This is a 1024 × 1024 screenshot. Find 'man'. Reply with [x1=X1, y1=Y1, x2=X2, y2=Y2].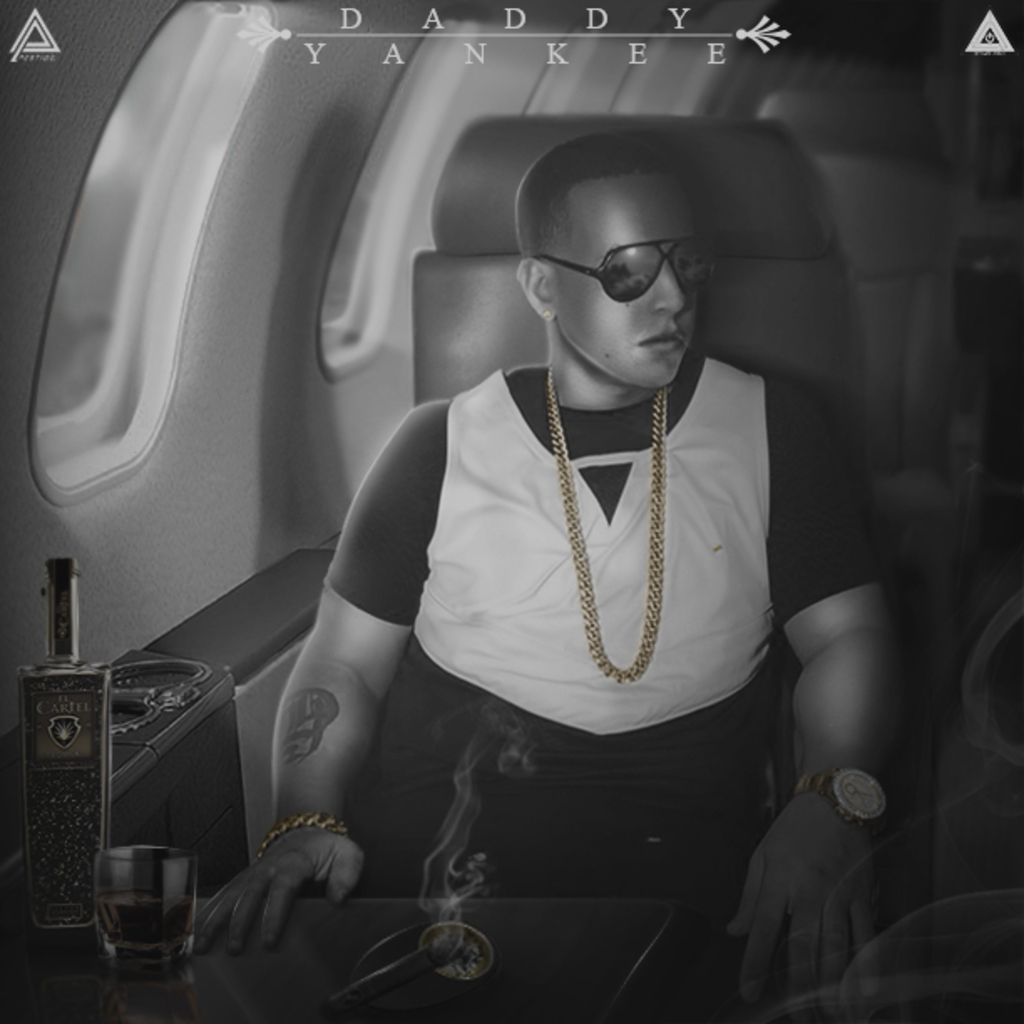
[x1=189, y1=132, x2=915, y2=1022].
